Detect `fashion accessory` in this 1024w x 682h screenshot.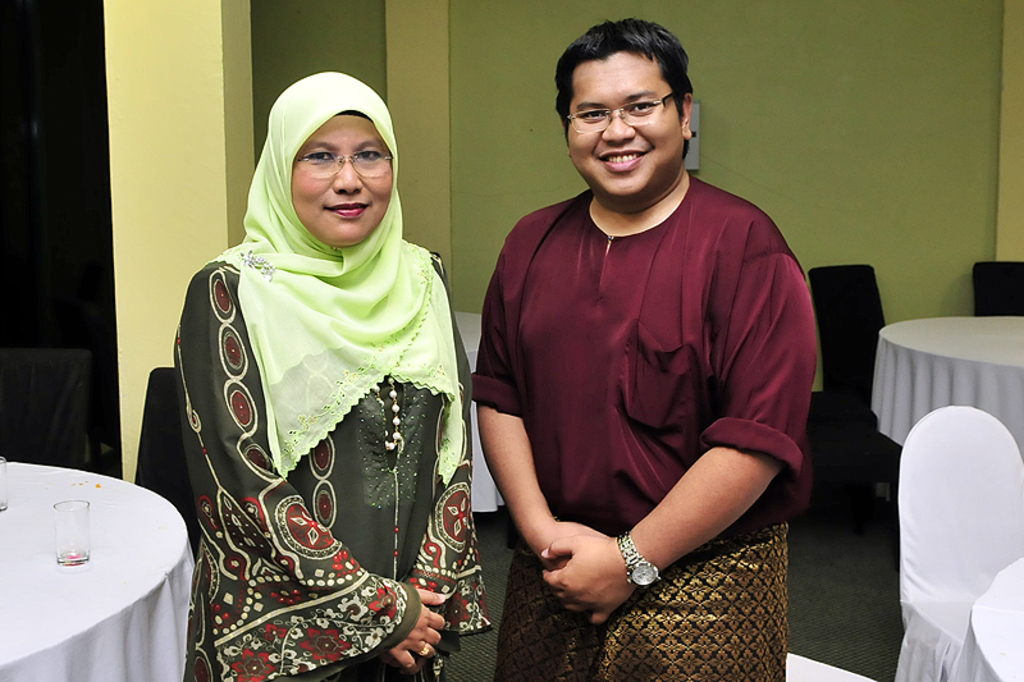
Detection: x1=205, y1=68, x2=468, y2=488.
